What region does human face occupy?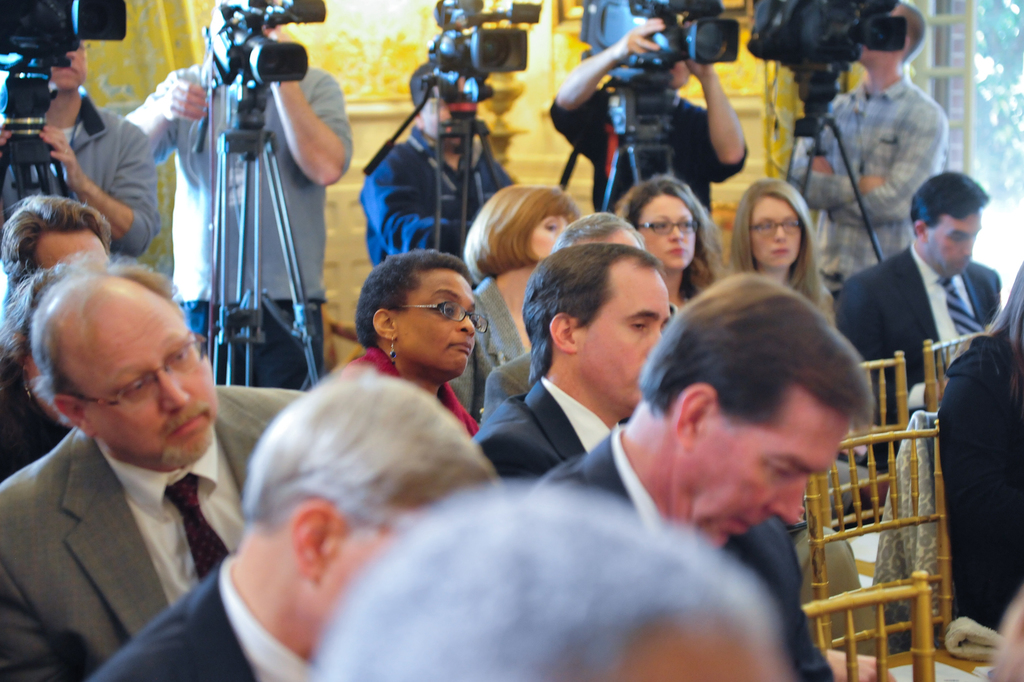
750:199:804:269.
